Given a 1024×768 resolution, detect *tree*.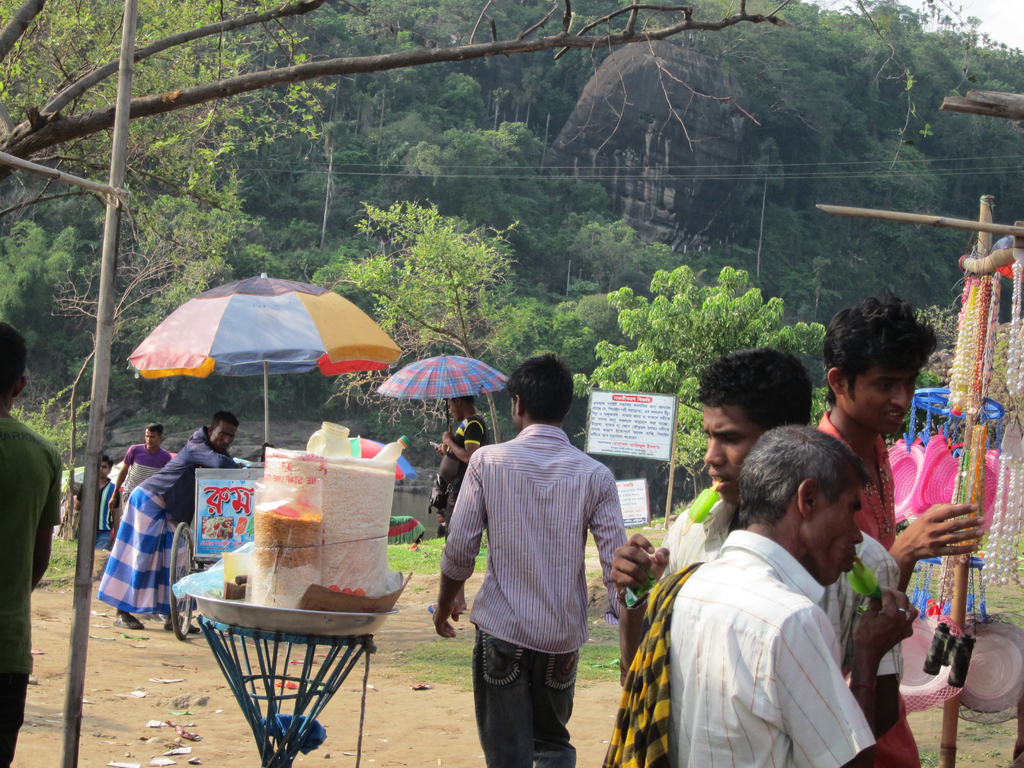
locate(54, 182, 214, 306).
